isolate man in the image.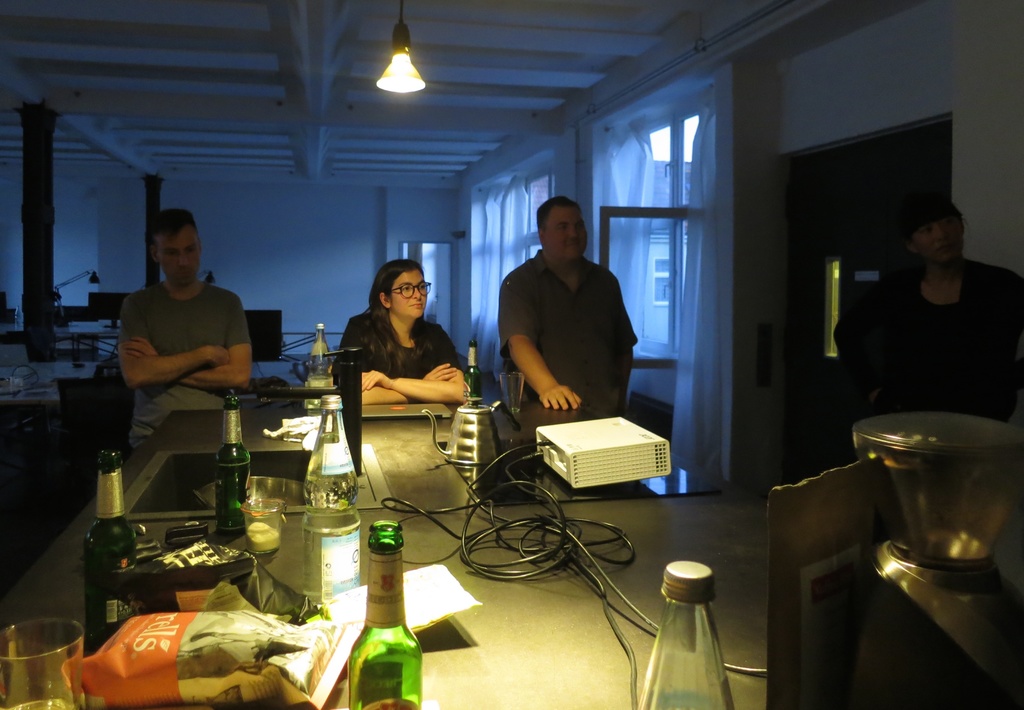
Isolated region: bbox=[116, 204, 261, 458].
